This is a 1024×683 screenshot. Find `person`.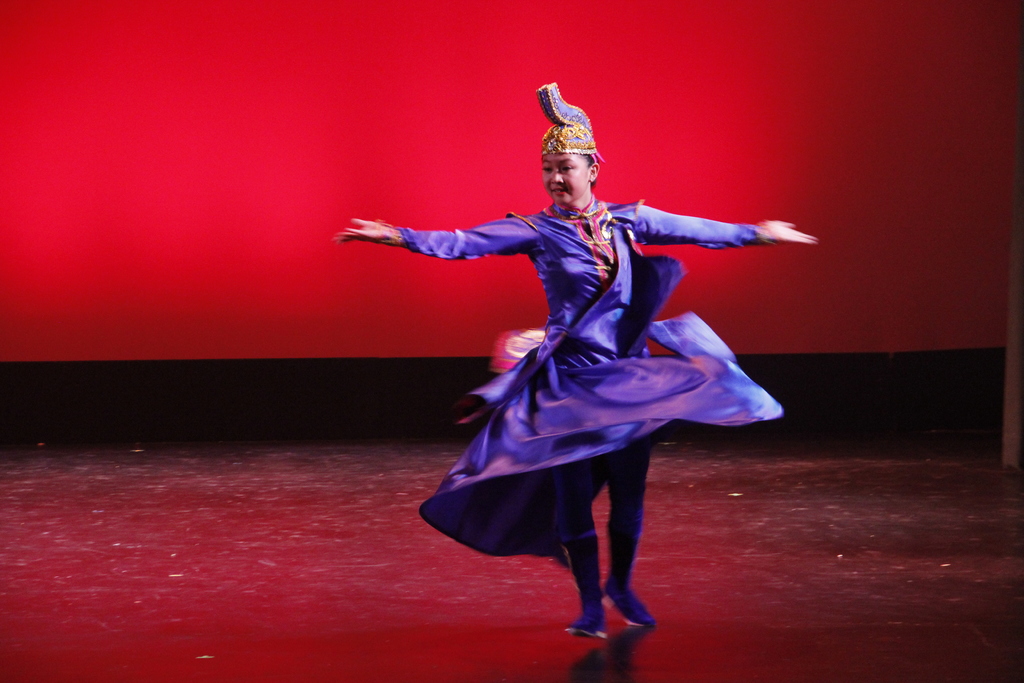
Bounding box: l=349, t=113, r=806, b=550.
